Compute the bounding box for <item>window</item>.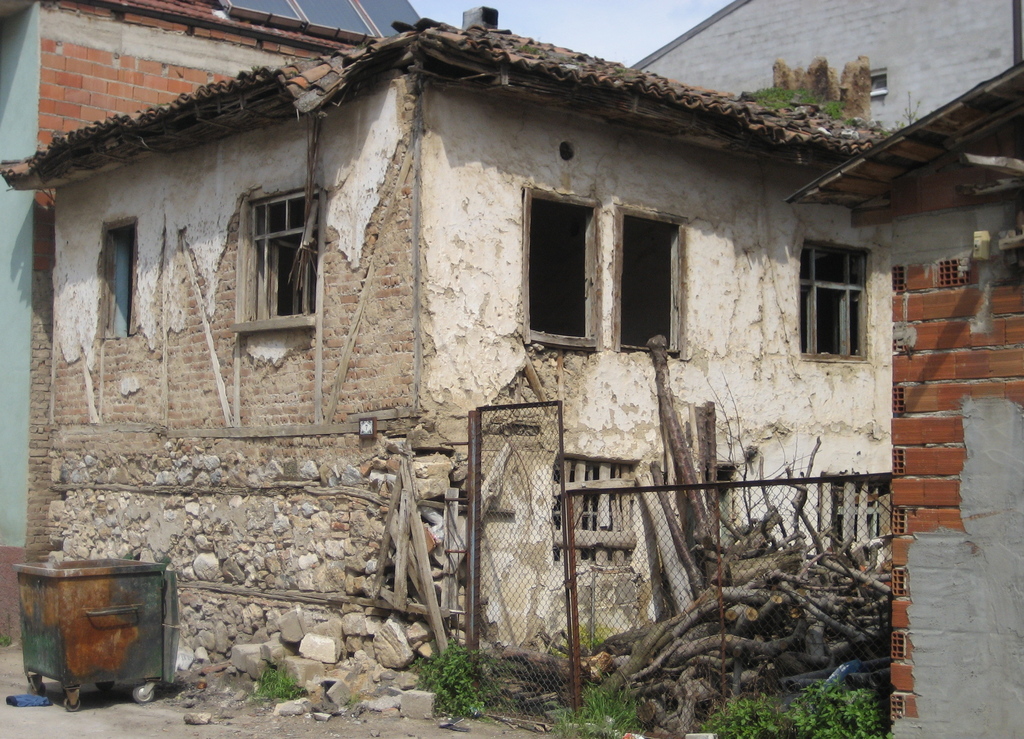
[614, 205, 682, 357].
